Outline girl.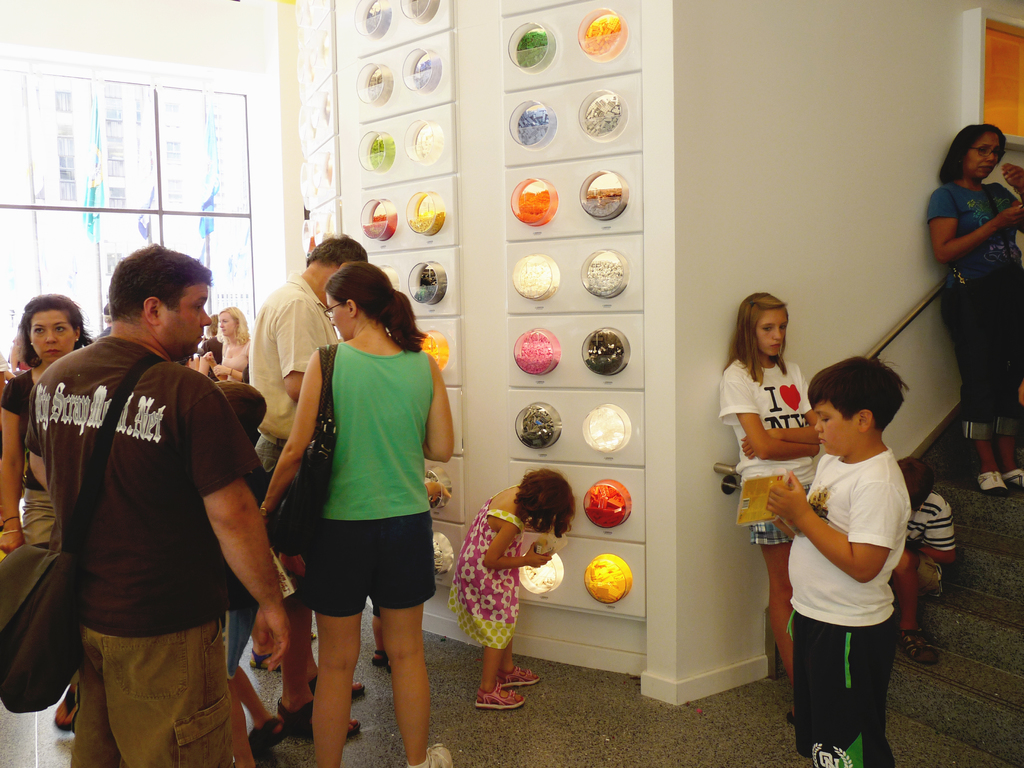
Outline: l=460, t=468, r=570, b=705.
